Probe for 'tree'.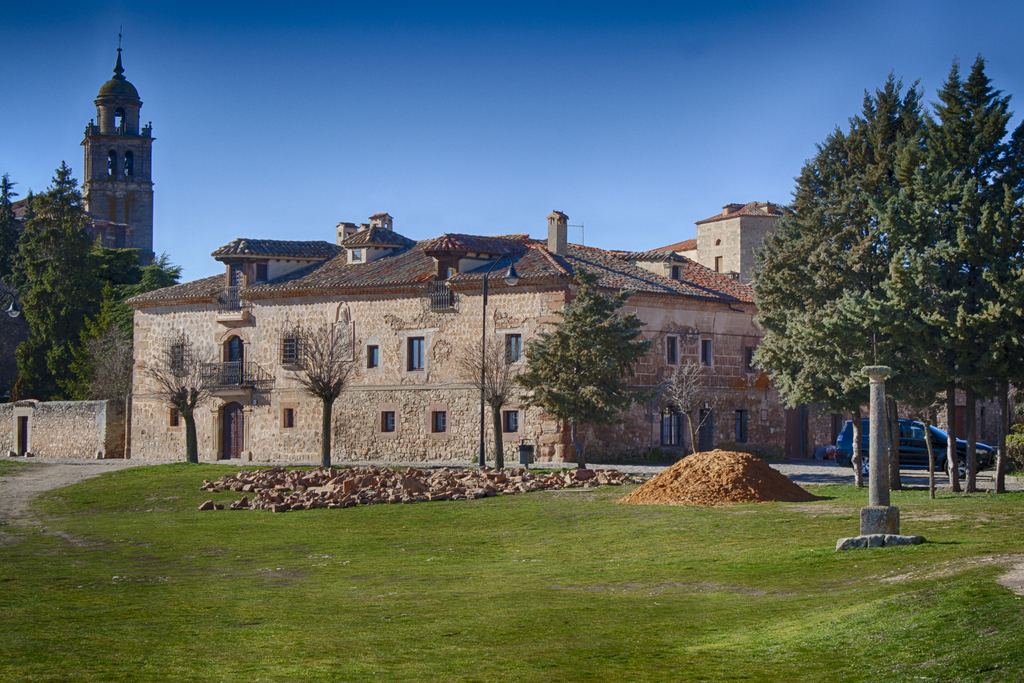
Probe result: pyautogui.locateOnScreen(147, 340, 228, 470).
